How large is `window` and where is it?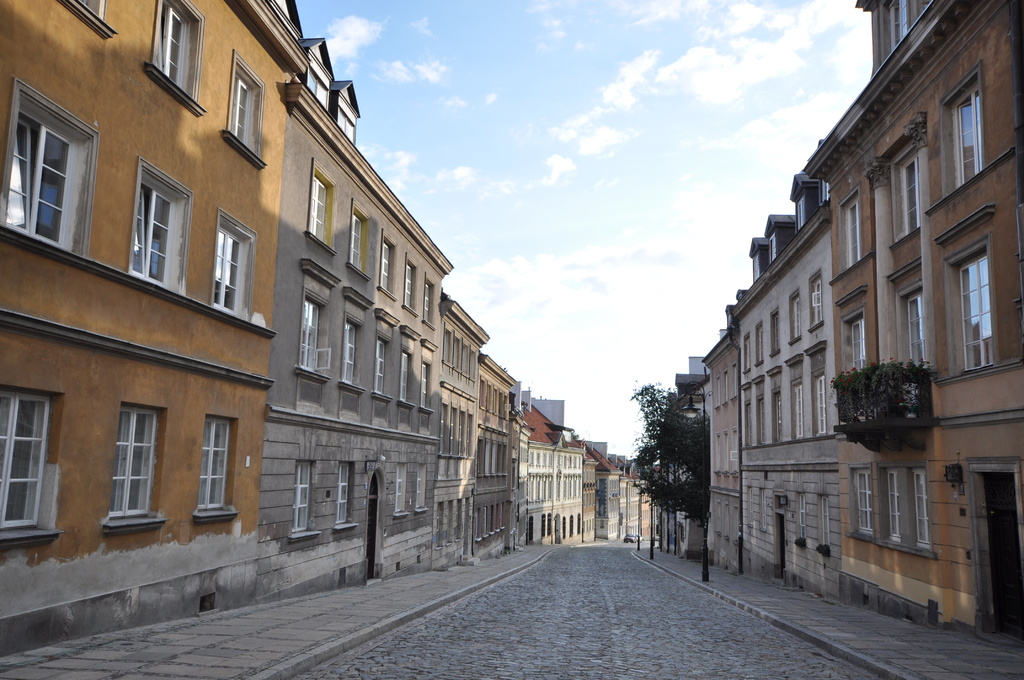
Bounding box: (394, 353, 406, 407).
